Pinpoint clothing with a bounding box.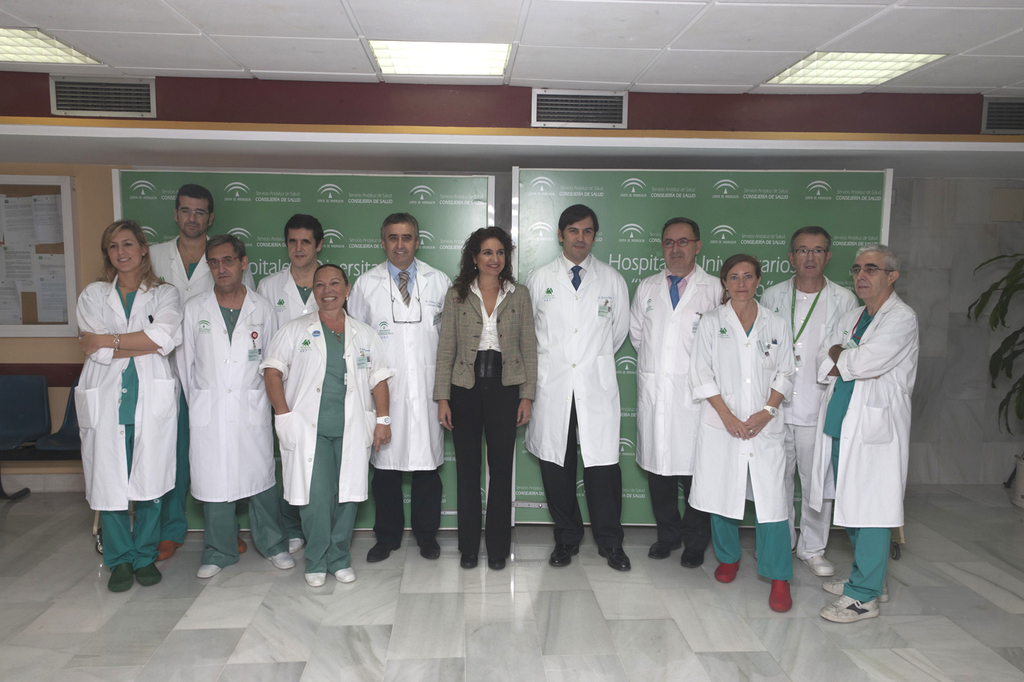
l=145, t=230, r=221, b=307.
